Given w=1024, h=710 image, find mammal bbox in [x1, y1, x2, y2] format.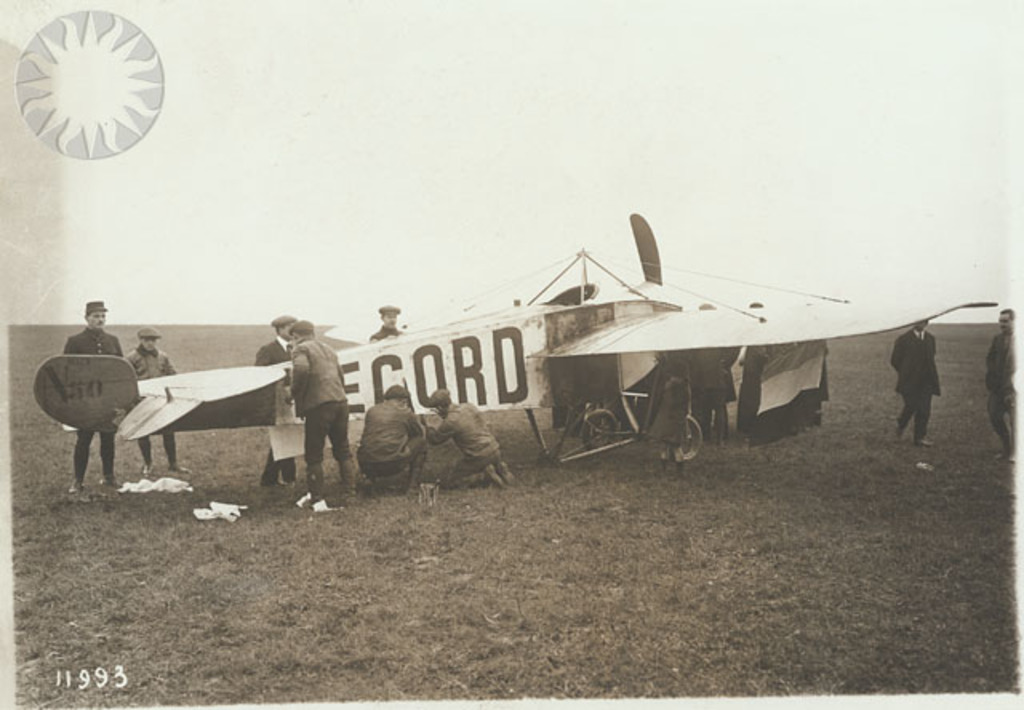
[429, 387, 512, 494].
